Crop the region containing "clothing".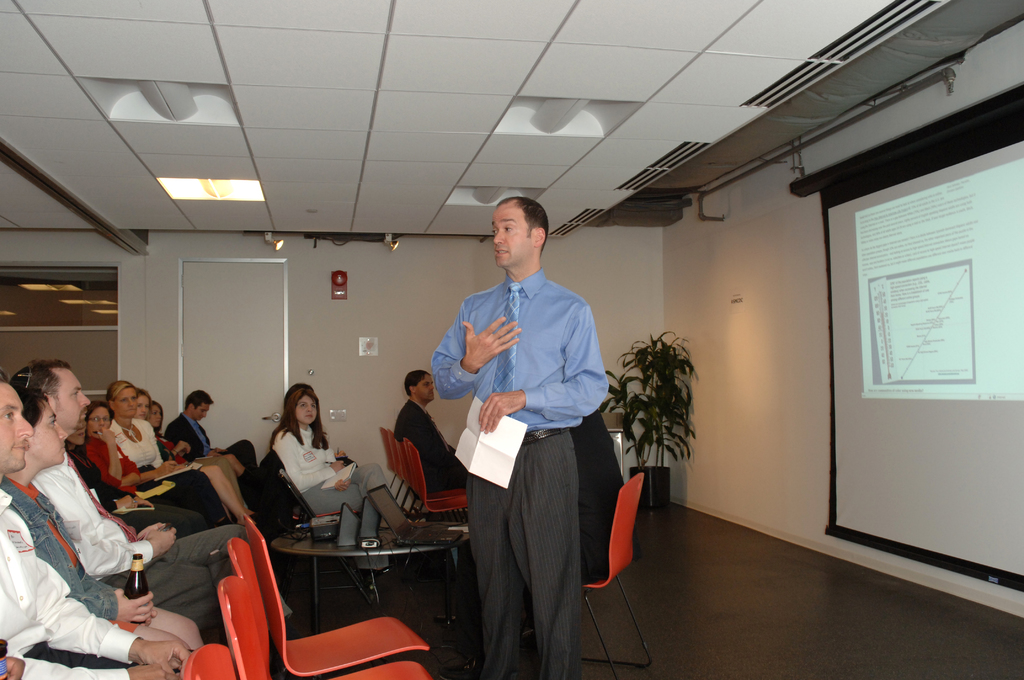
Crop region: 271 424 412 541.
